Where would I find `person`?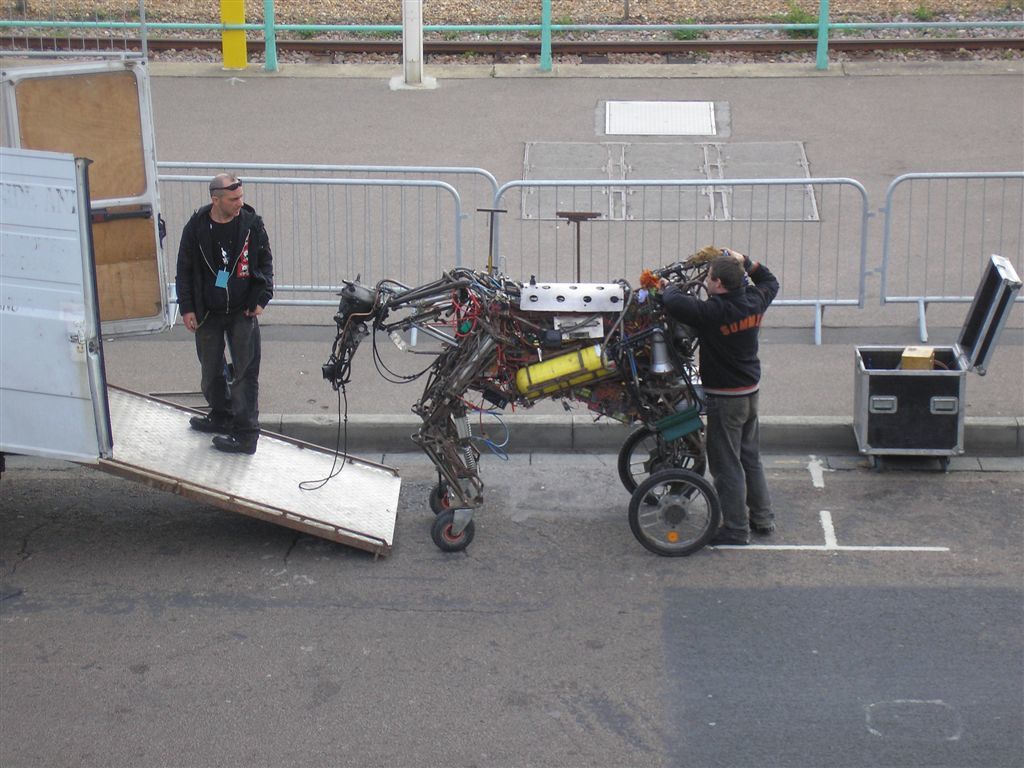
At box=[656, 245, 780, 547].
